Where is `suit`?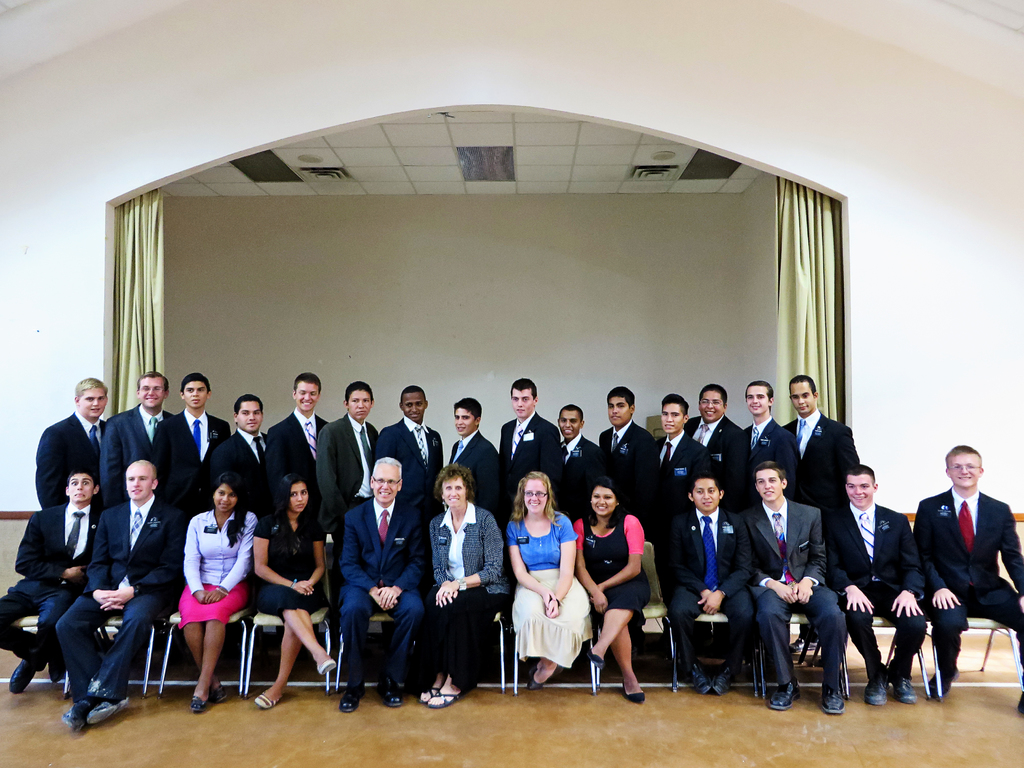
[743,417,798,493].
